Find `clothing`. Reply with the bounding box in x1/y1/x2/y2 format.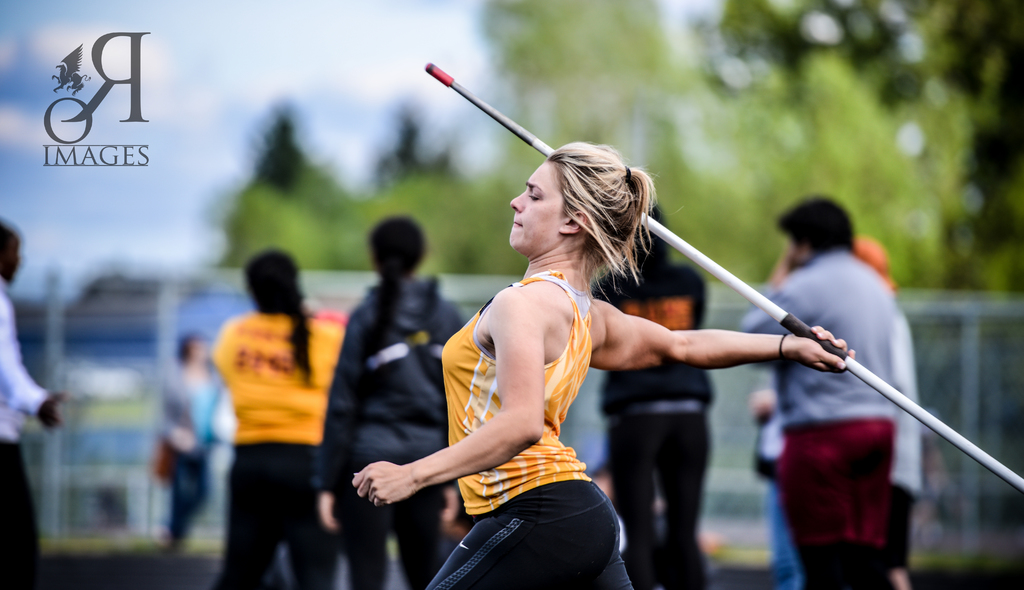
303/271/479/589.
